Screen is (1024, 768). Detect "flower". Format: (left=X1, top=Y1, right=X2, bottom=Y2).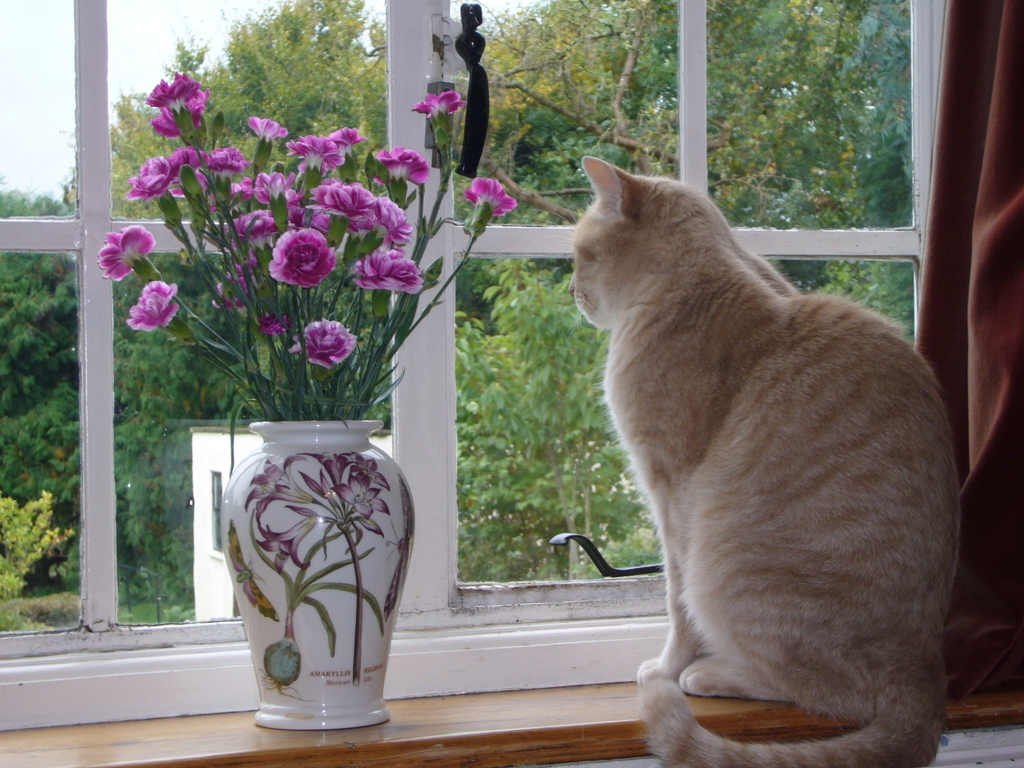
(left=295, top=317, right=358, bottom=364).
